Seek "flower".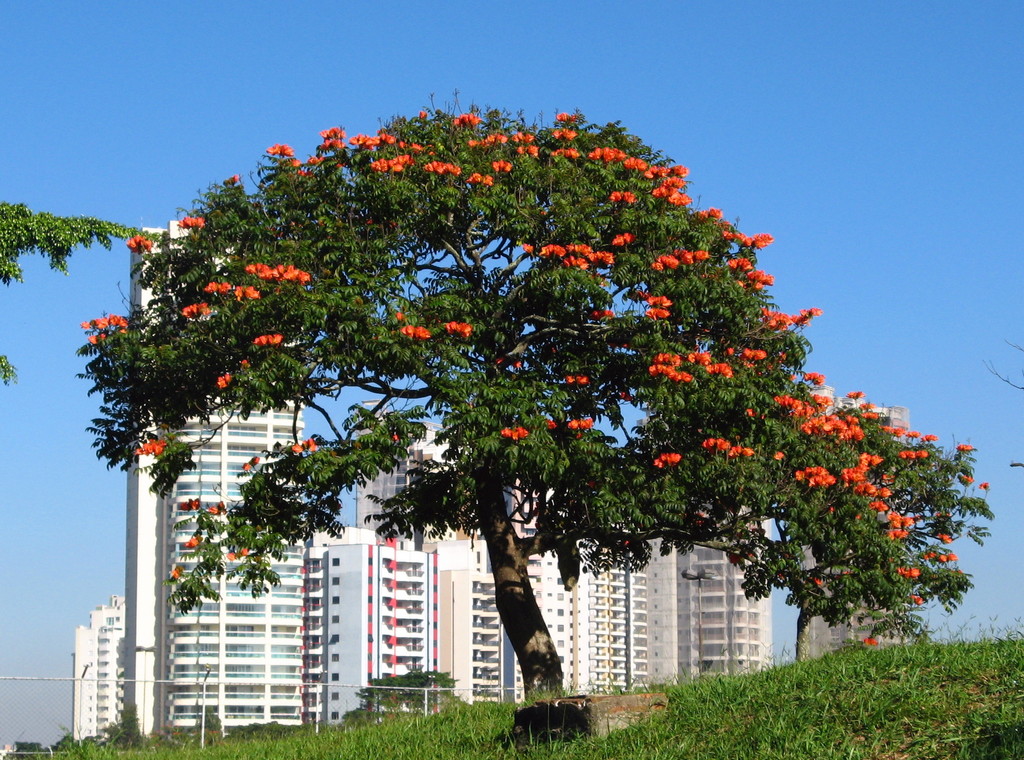
rect(564, 253, 586, 272).
